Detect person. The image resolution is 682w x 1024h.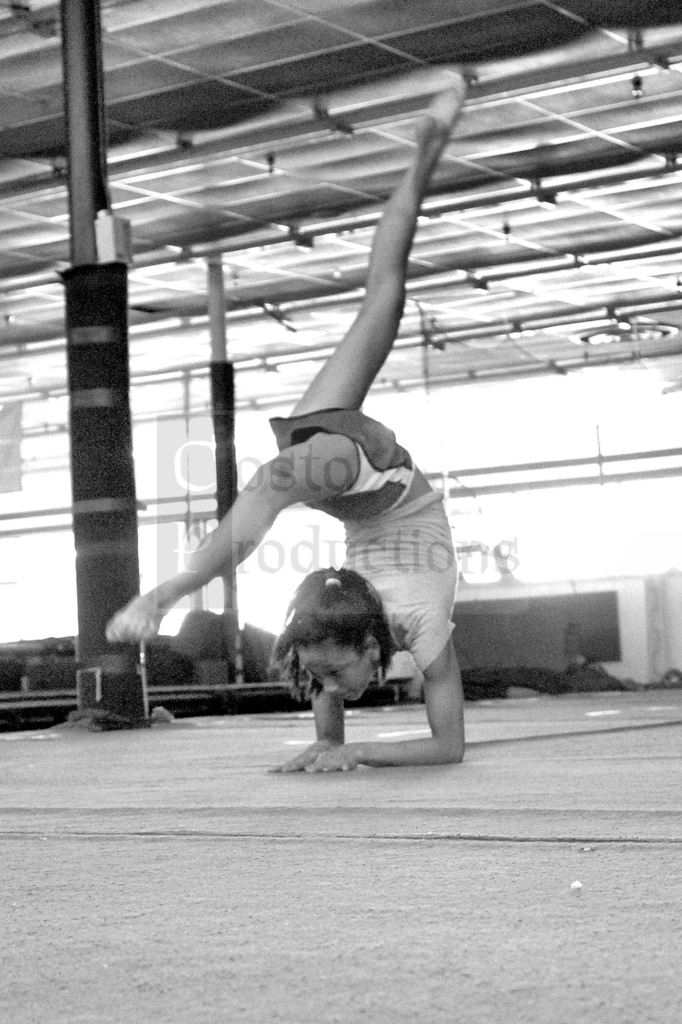
bbox(100, 195, 489, 782).
